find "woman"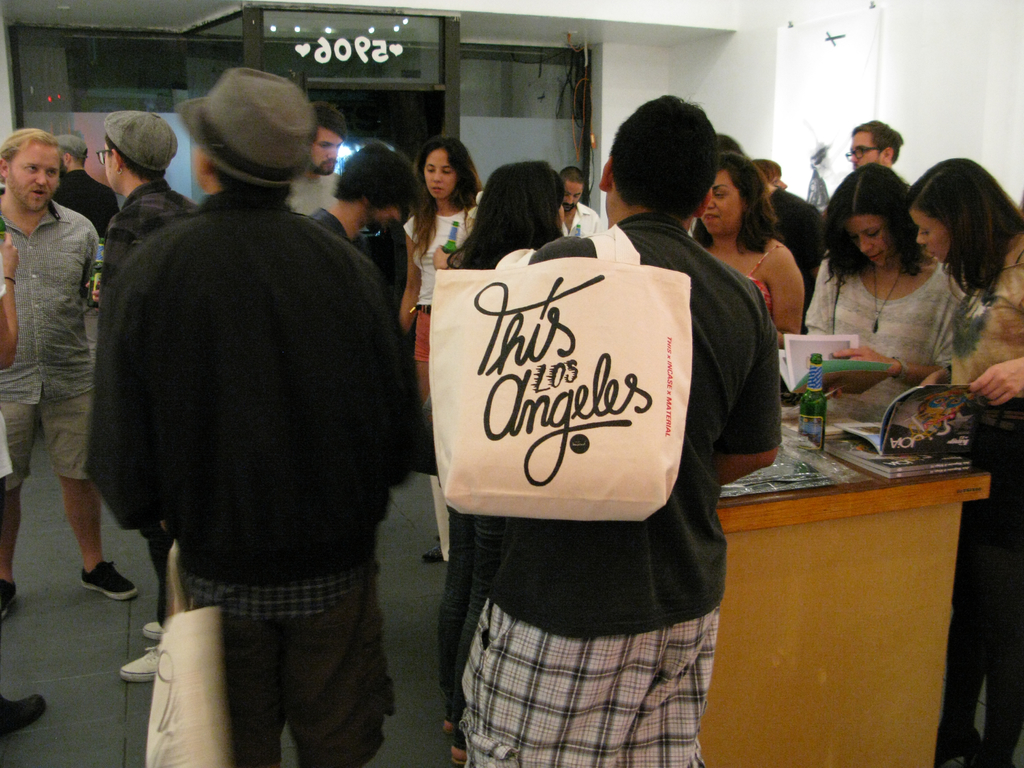
798,165,973,422
